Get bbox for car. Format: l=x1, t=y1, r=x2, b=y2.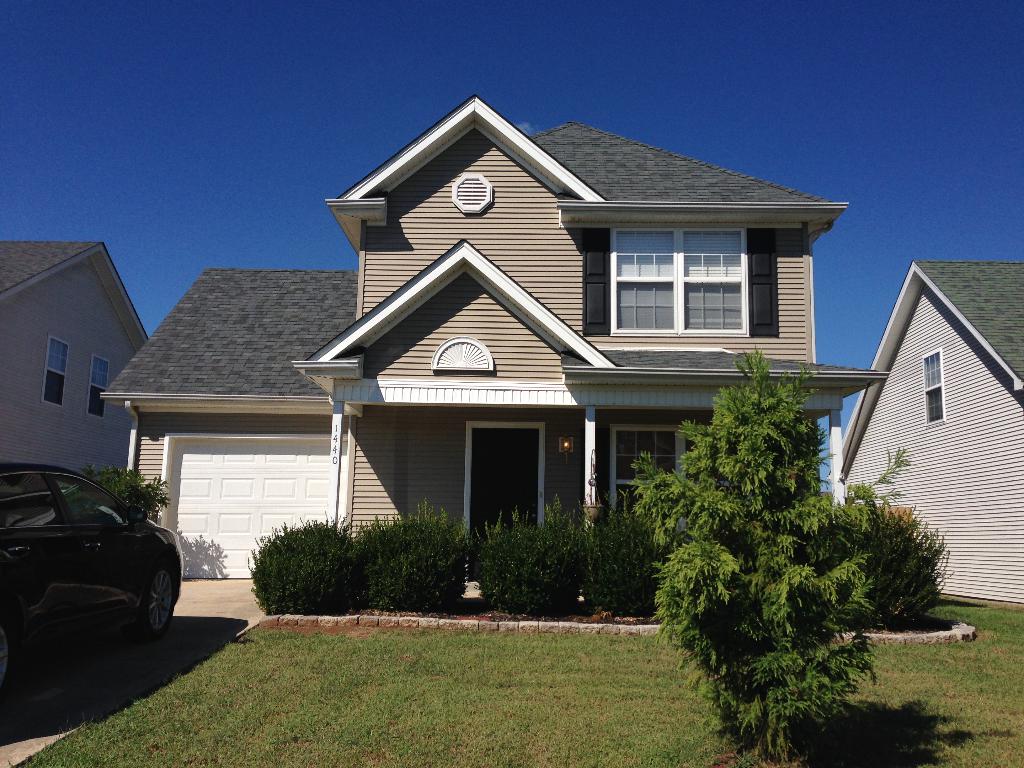
l=4, t=464, r=194, b=657.
